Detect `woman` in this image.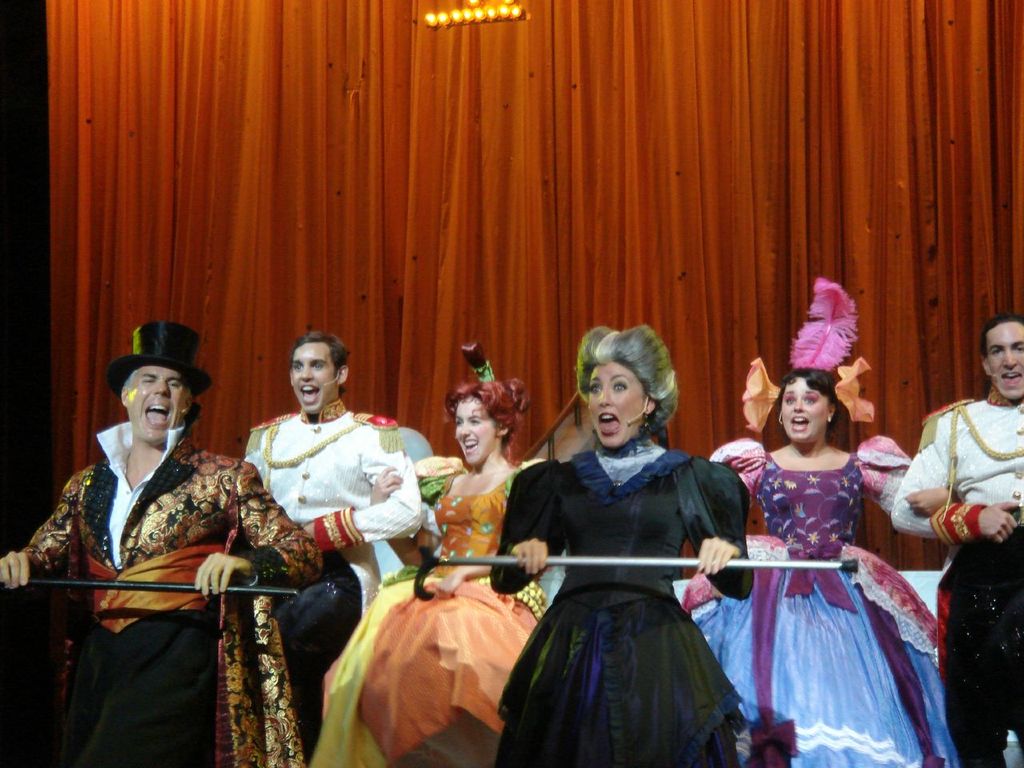
Detection: <region>682, 274, 952, 767</region>.
